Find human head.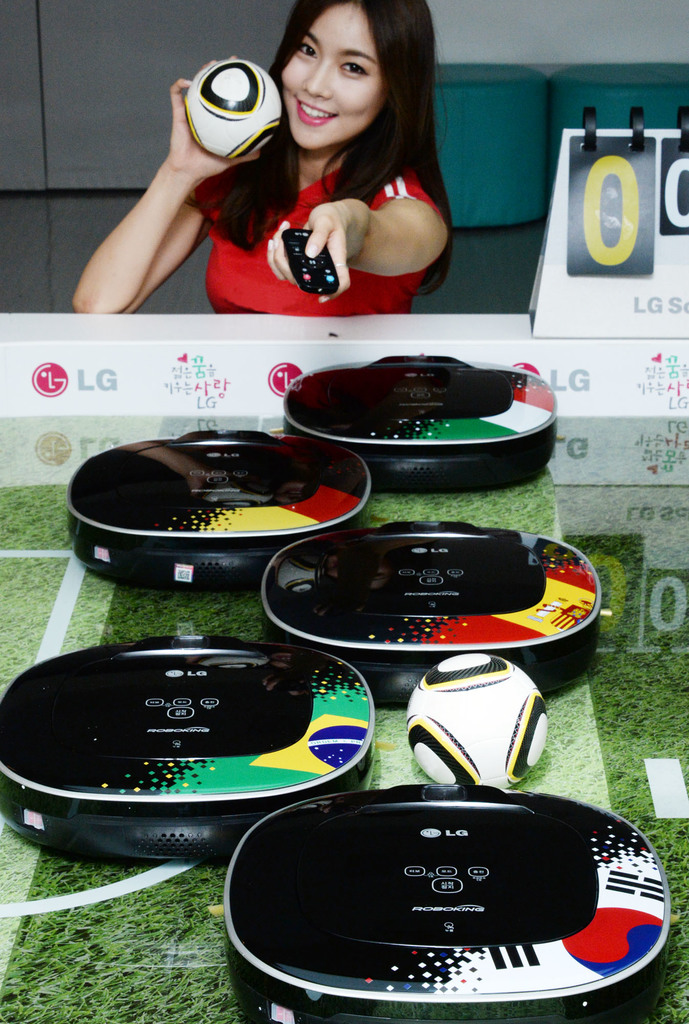
264 0 436 165.
